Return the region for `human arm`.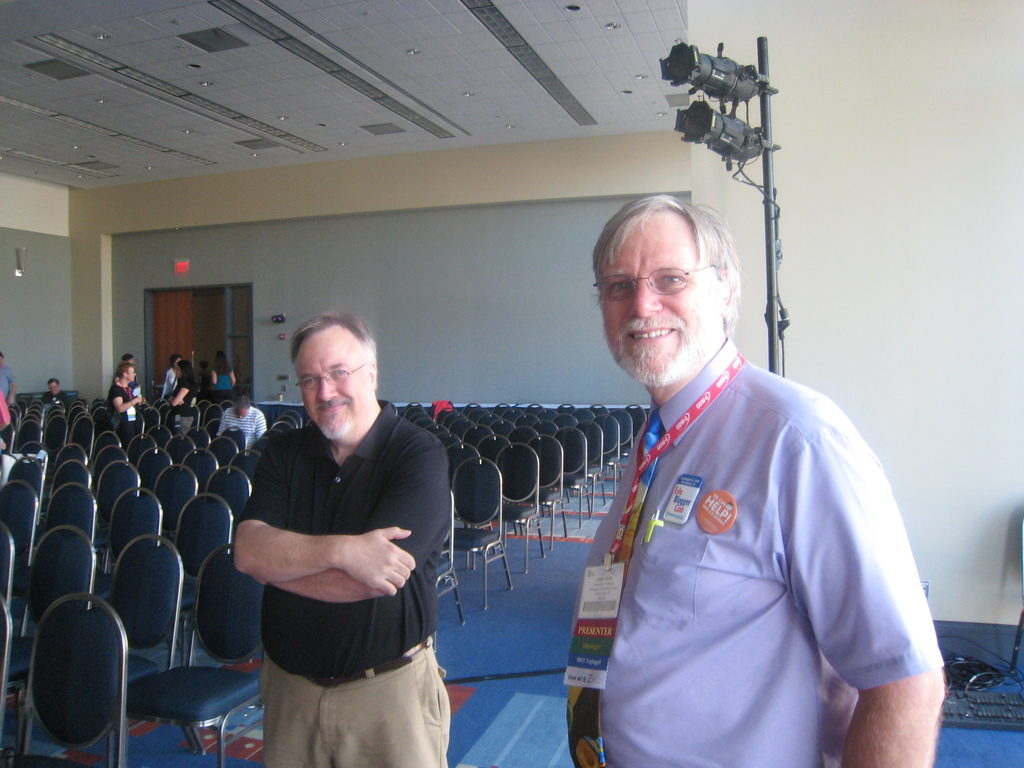
locate(0, 387, 10, 430).
